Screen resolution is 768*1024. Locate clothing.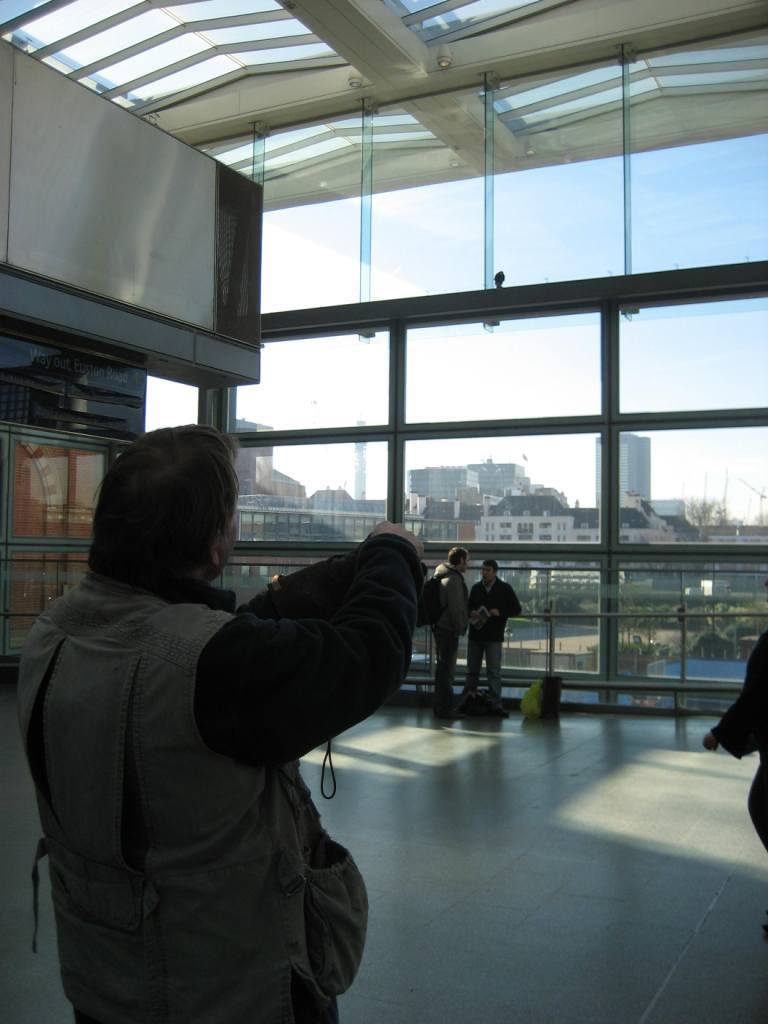
locate(429, 562, 472, 712).
